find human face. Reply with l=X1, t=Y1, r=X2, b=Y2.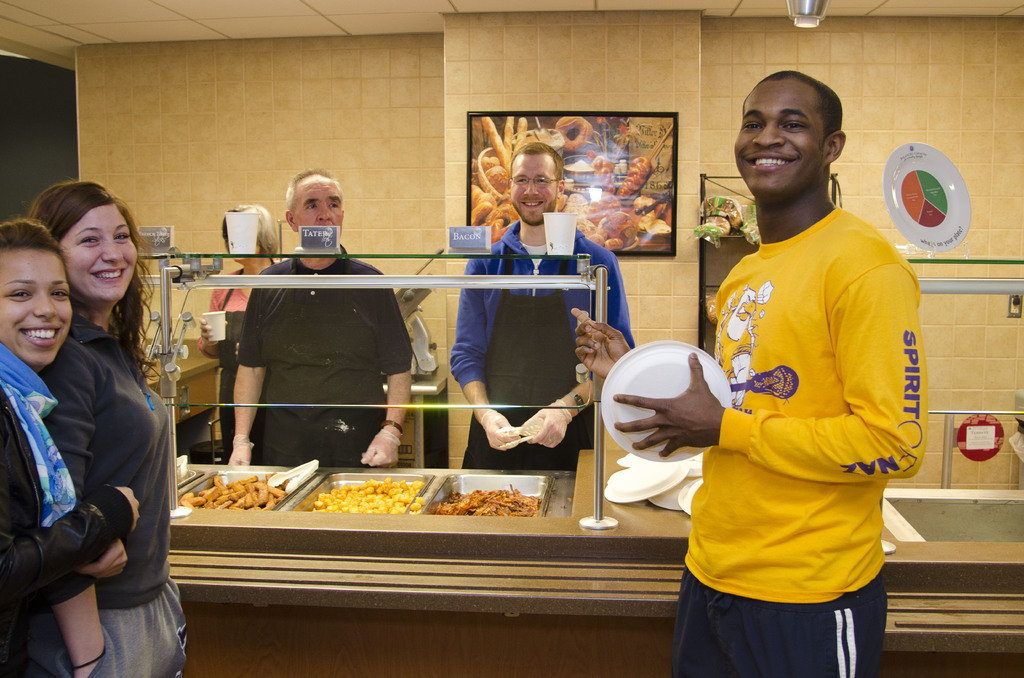
l=0, t=247, r=74, b=366.
